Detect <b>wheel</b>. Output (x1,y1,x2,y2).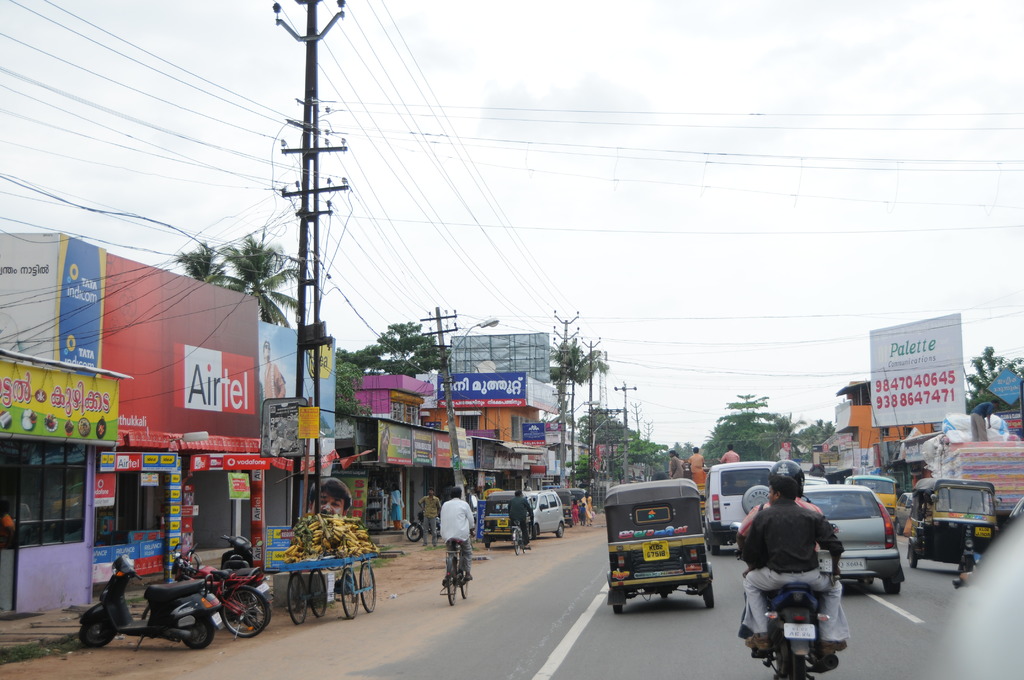
(741,485,770,514).
